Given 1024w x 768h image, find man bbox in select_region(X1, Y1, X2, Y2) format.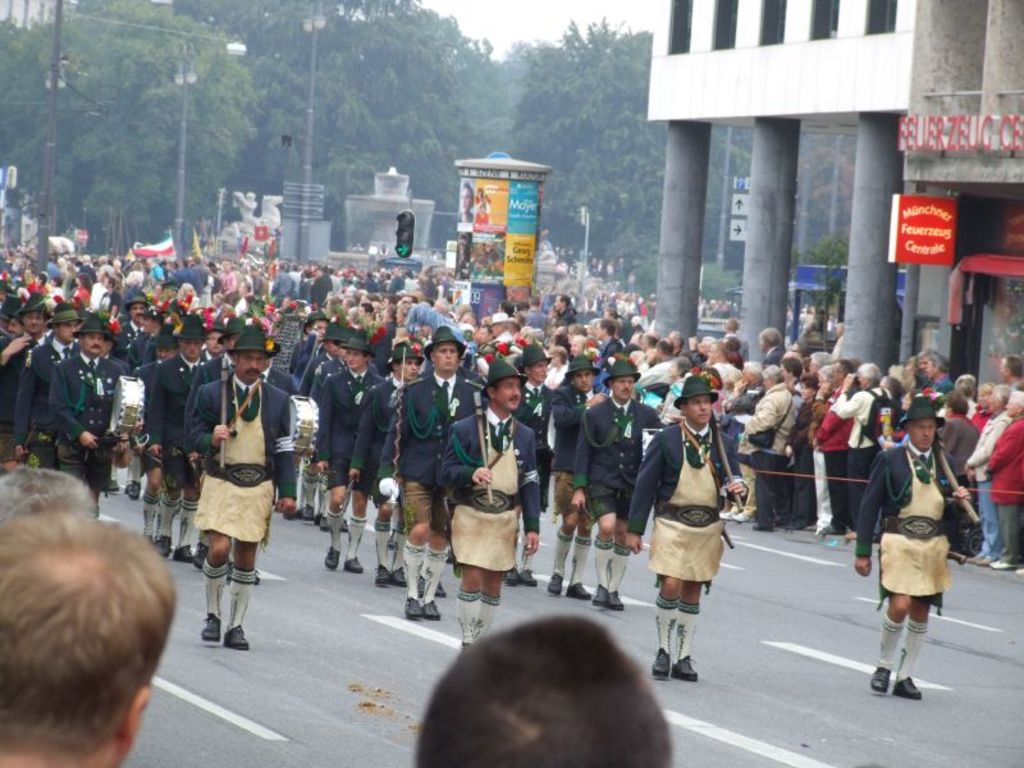
select_region(412, 614, 671, 767).
